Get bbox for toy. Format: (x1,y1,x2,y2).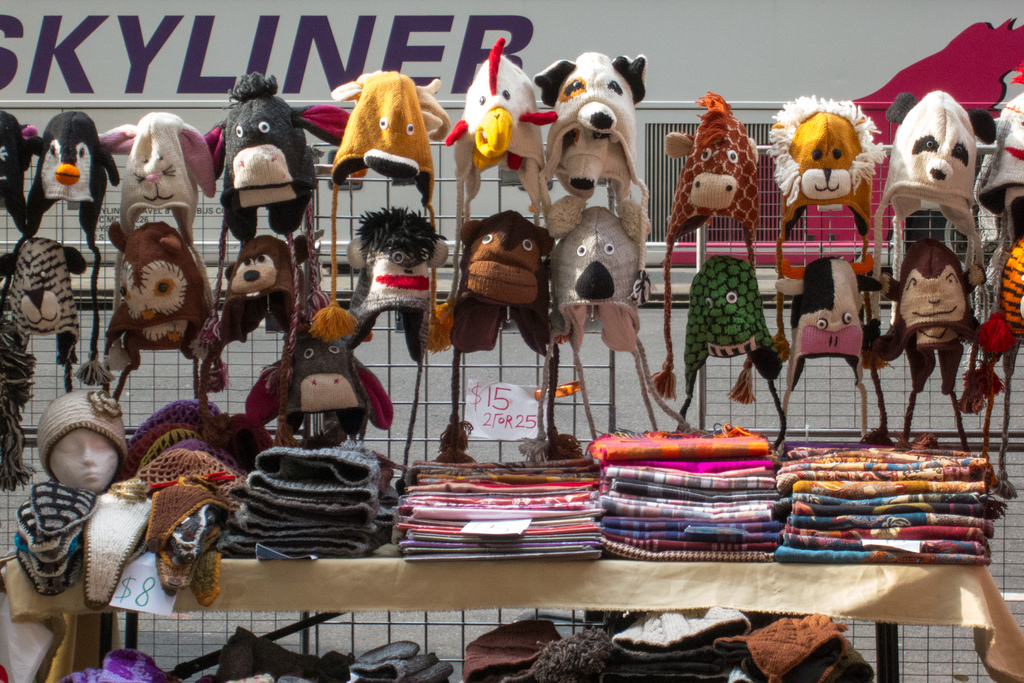
(96,111,216,311).
